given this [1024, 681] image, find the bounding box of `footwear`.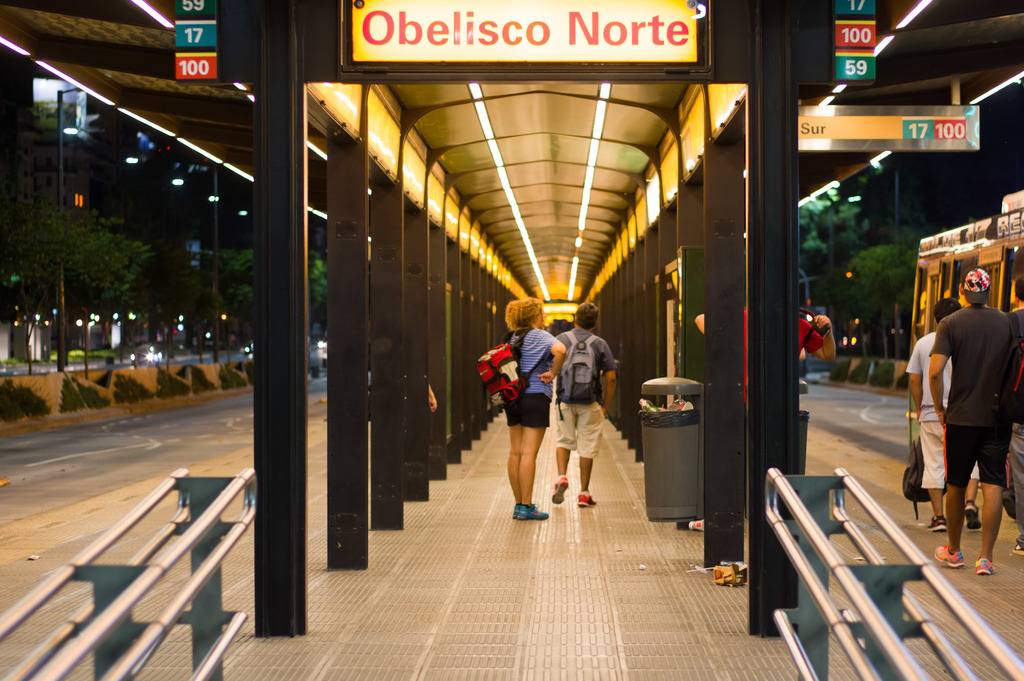
509,503,522,522.
